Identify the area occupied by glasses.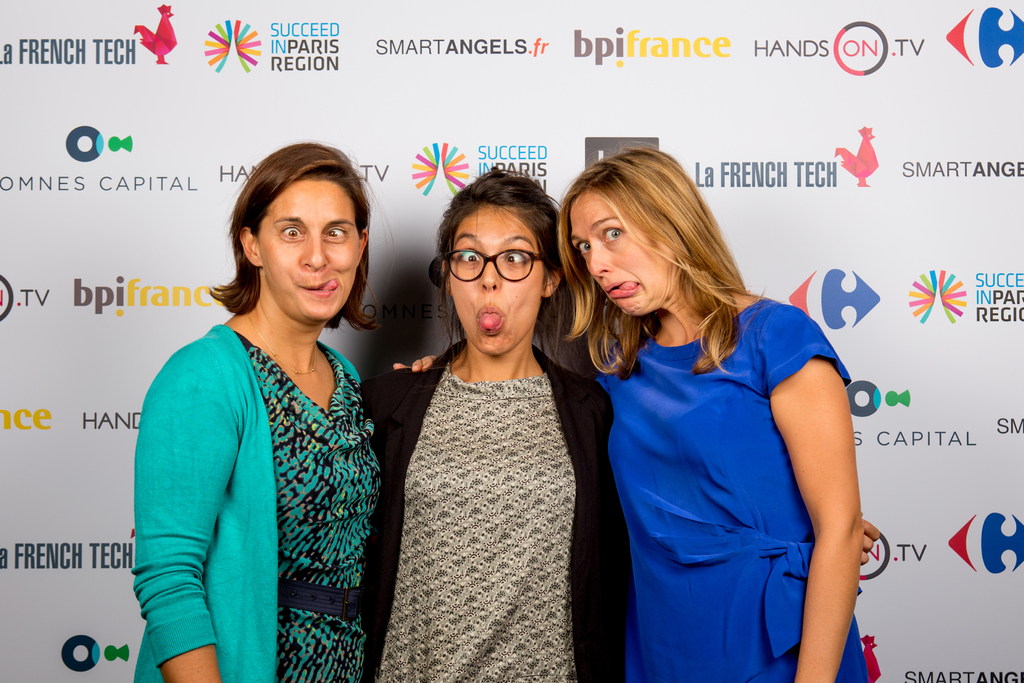
Area: rect(436, 234, 556, 281).
